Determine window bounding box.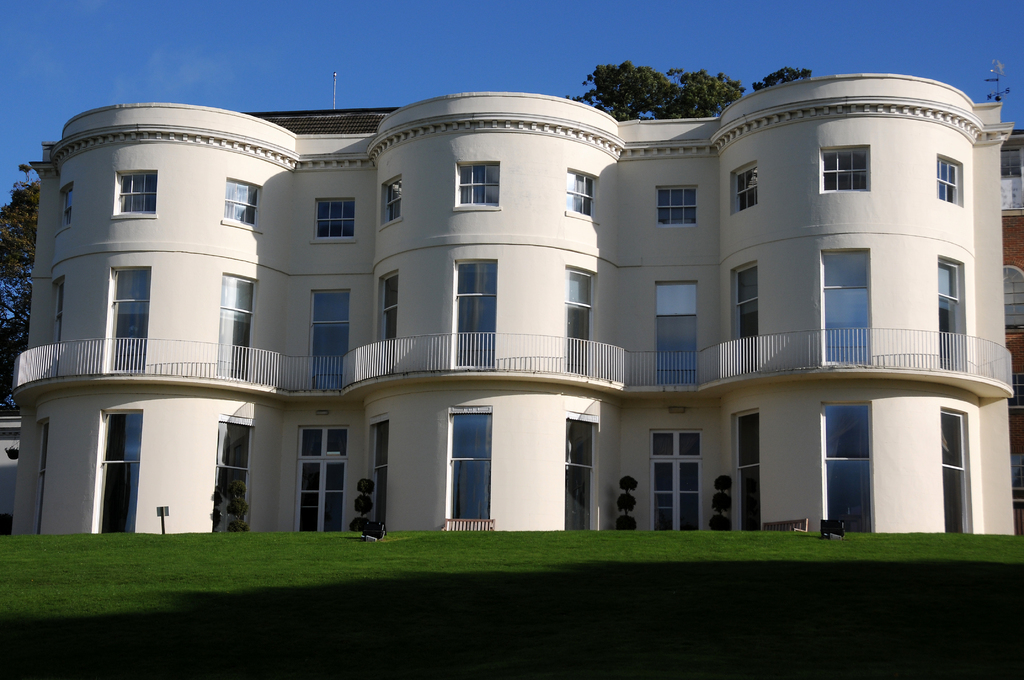
Determined: (x1=110, y1=168, x2=157, y2=218).
